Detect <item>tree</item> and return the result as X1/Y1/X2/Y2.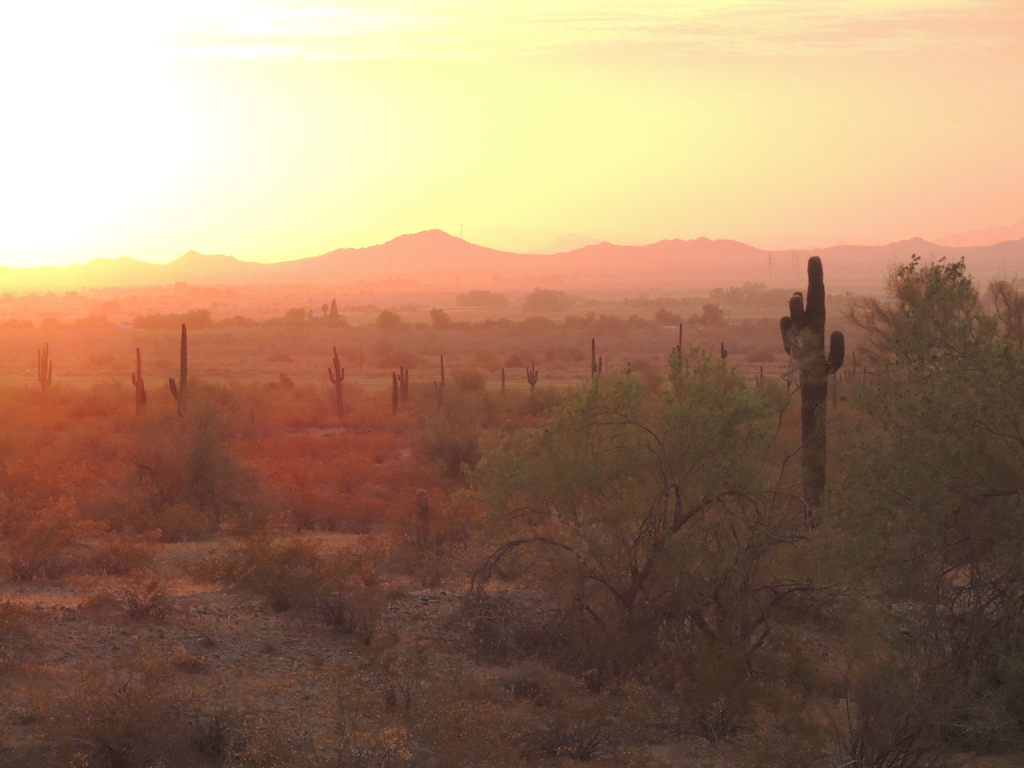
654/310/683/323.
